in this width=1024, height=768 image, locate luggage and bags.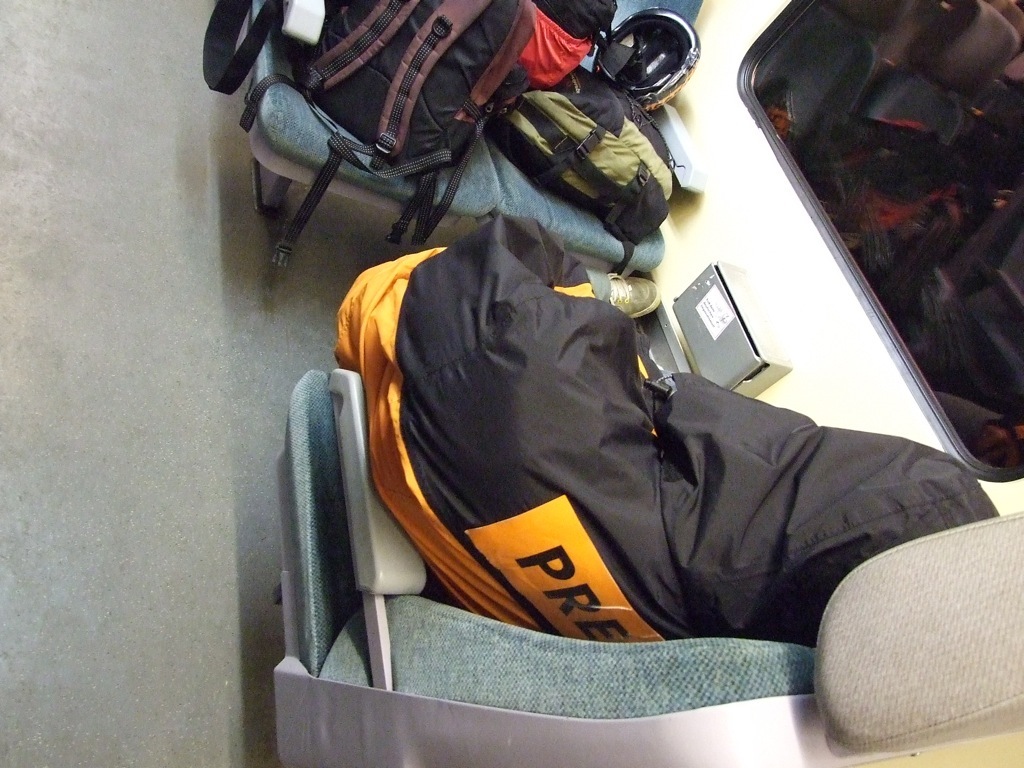
Bounding box: {"x1": 308, "y1": 167, "x2": 946, "y2": 719}.
